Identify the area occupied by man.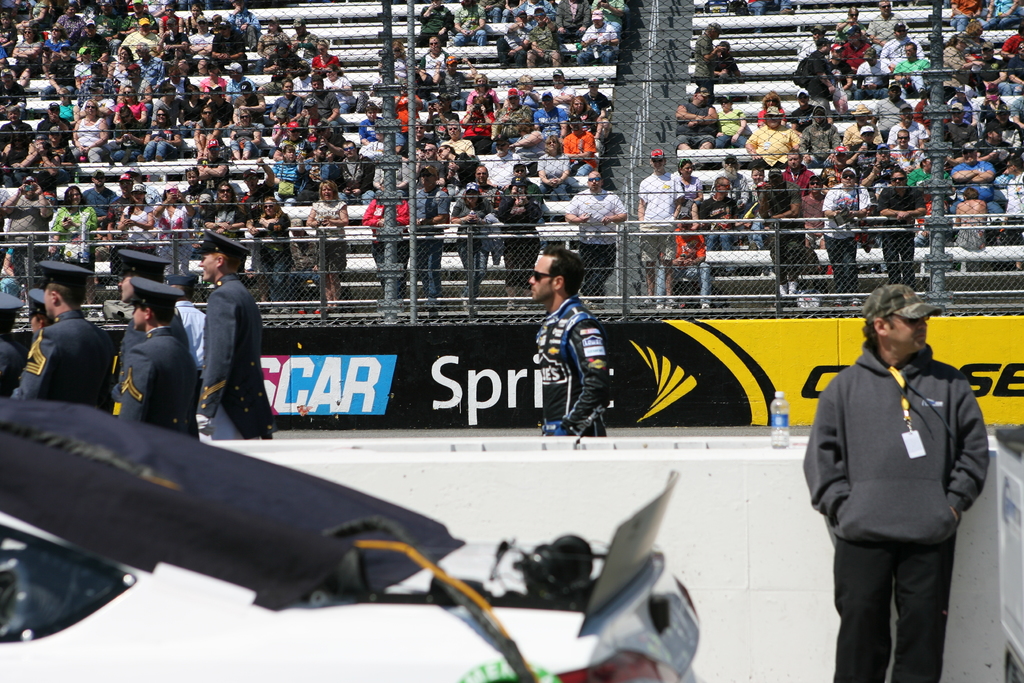
Area: x1=0, y1=294, x2=27, y2=393.
